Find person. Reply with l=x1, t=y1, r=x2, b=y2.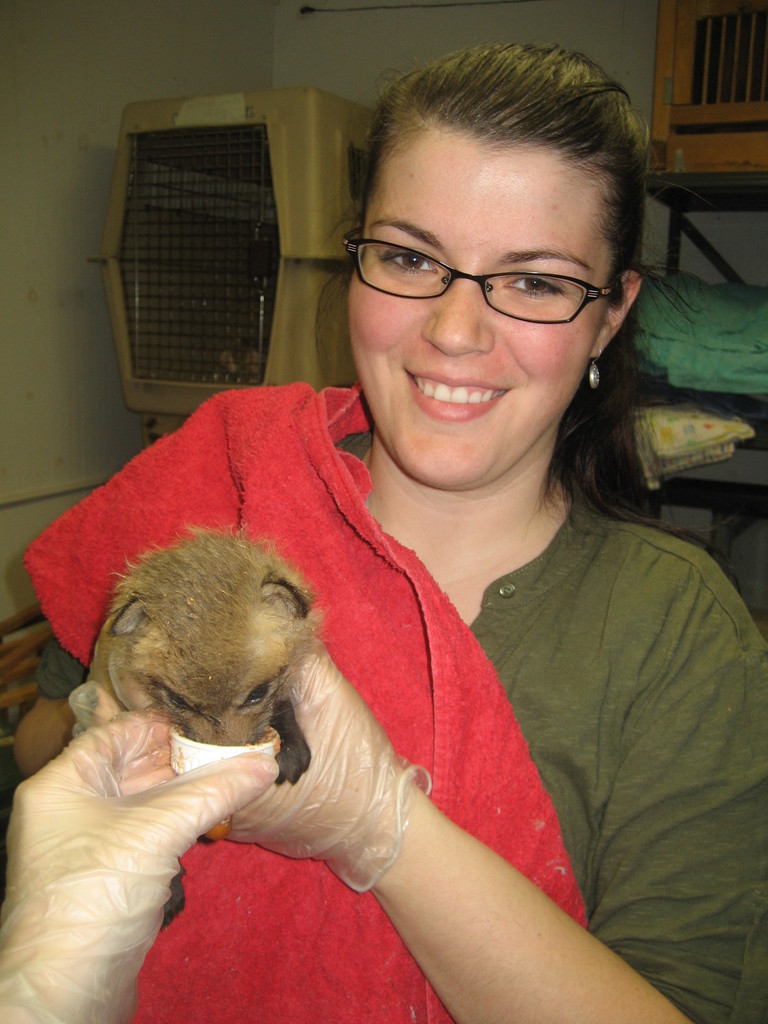
l=0, t=706, r=278, b=1023.
